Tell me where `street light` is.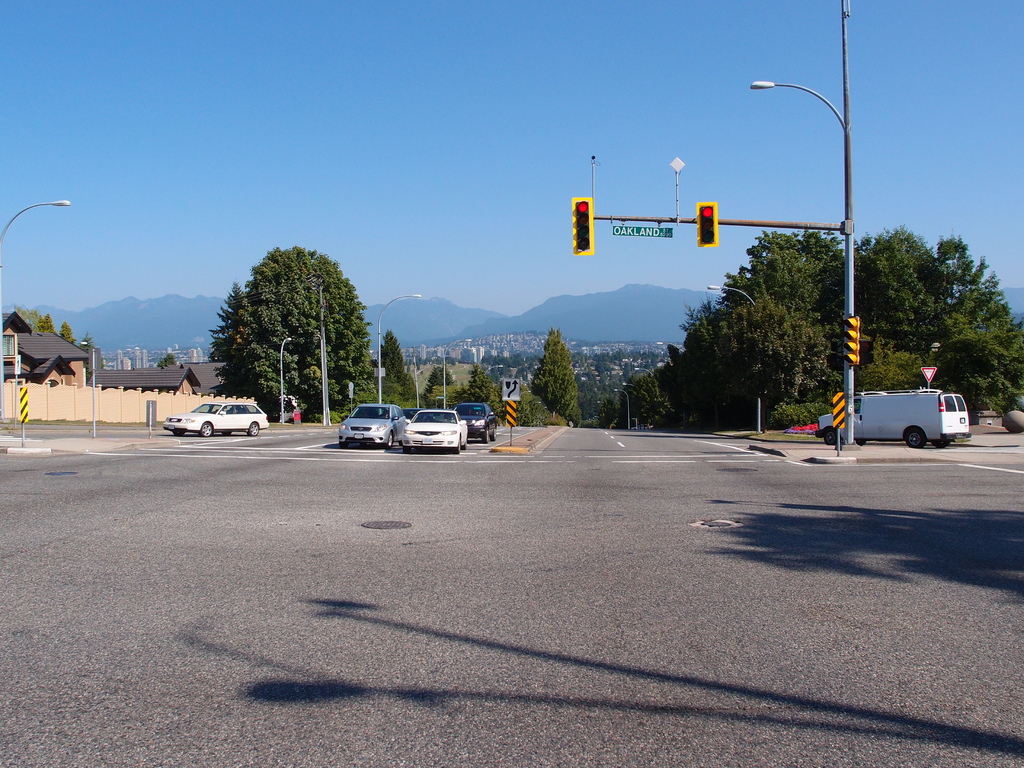
`street light` is at 596,399,604,404.
